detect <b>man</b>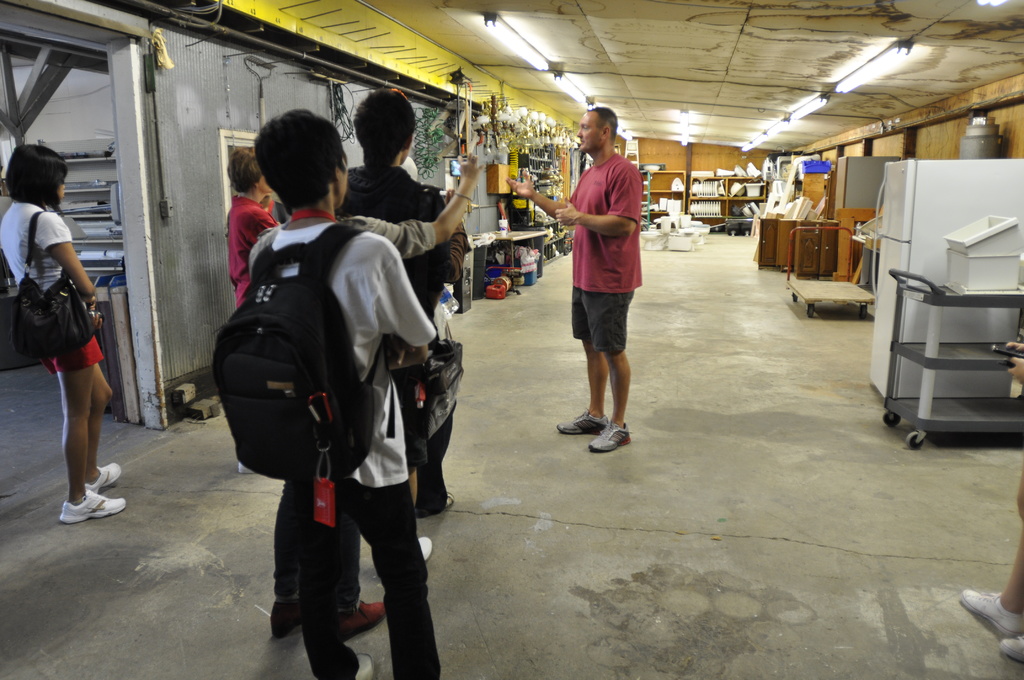
detection(337, 86, 472, 521)
